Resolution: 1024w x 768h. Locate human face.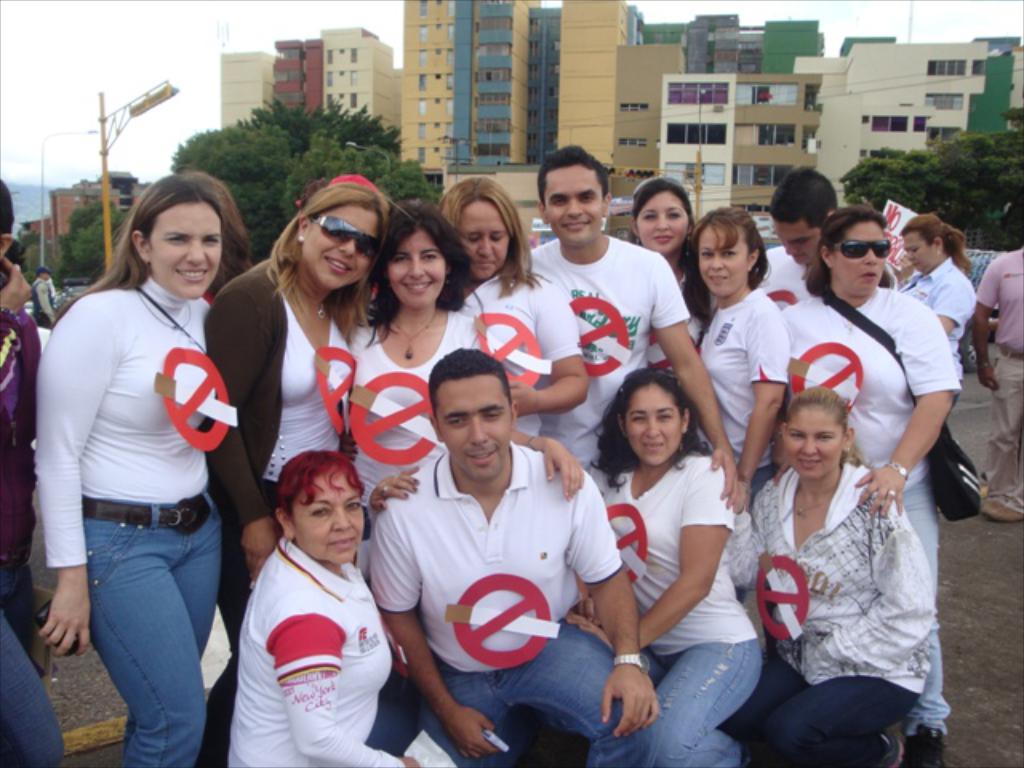
bbox=[293, 475, 365, 566].
